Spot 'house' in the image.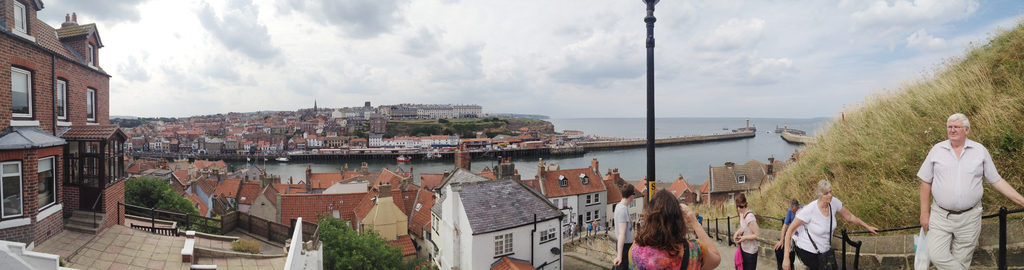
'house' found at 604:169:640:247.
